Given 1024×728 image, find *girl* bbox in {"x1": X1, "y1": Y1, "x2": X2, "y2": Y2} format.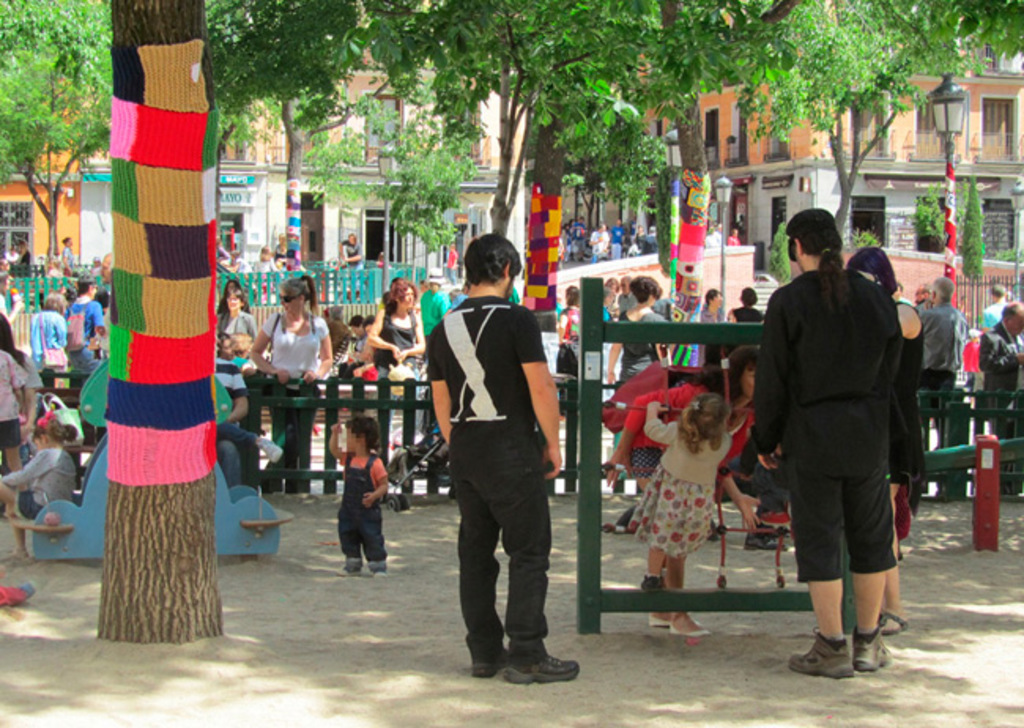
{"x1": 640, "y1": 391, "x2": 729, "y2": 596}.
